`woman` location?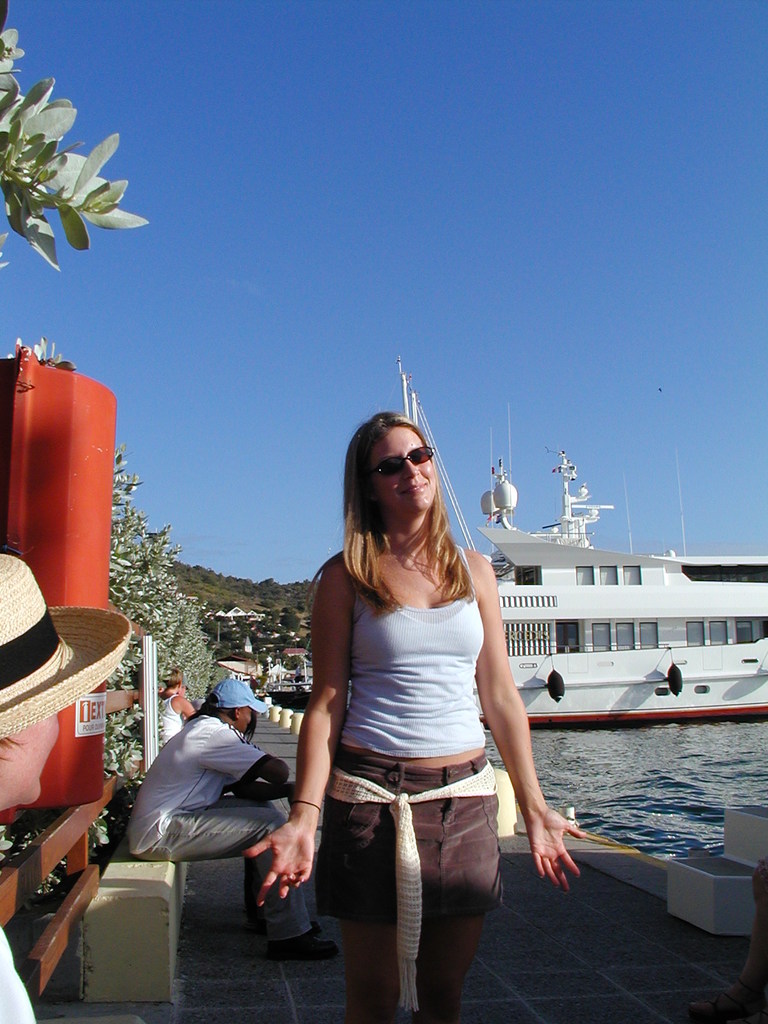
bbox=[239, 408, 582, 1023]
